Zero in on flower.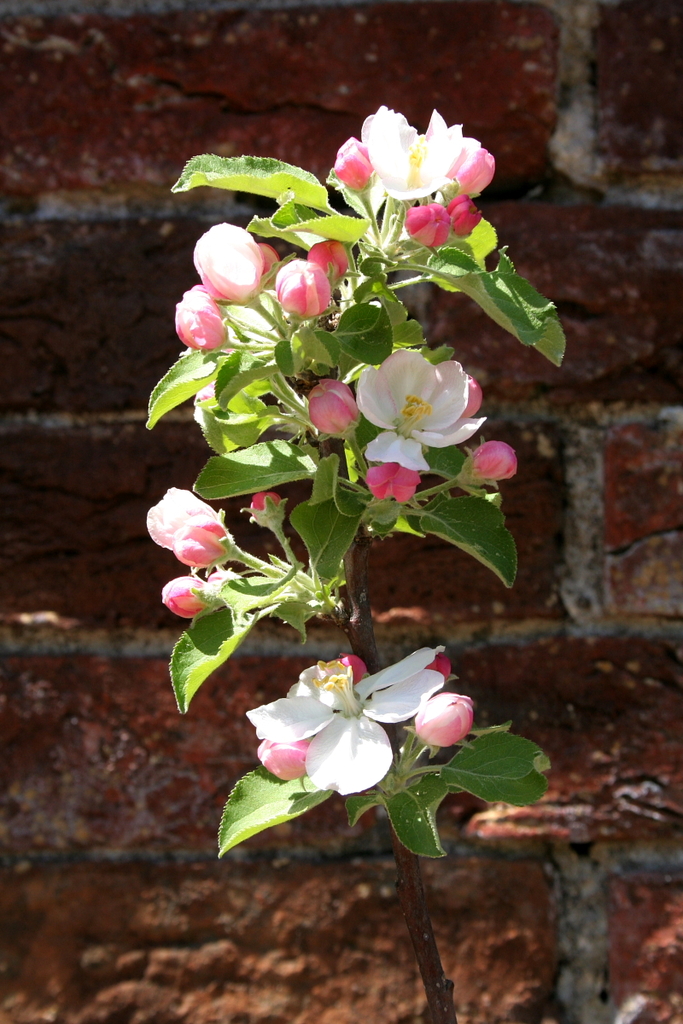
Zeroed in: [left=336, top=143, right=374, bottom=192].
